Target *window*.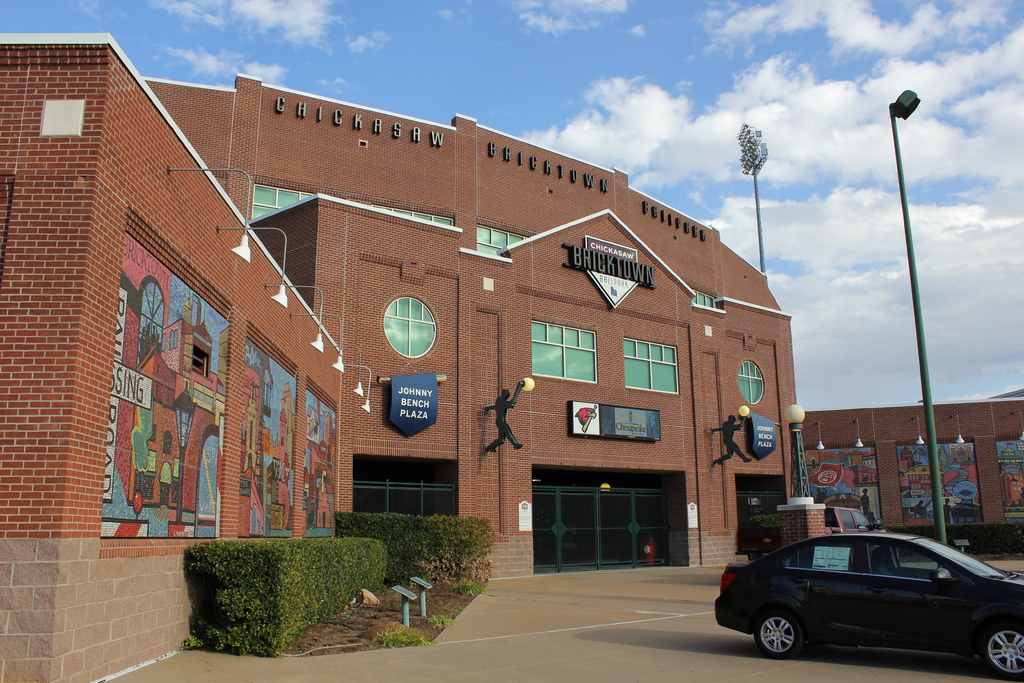
Target region: [x1=479, y1=222, x2=532, y2=252].
